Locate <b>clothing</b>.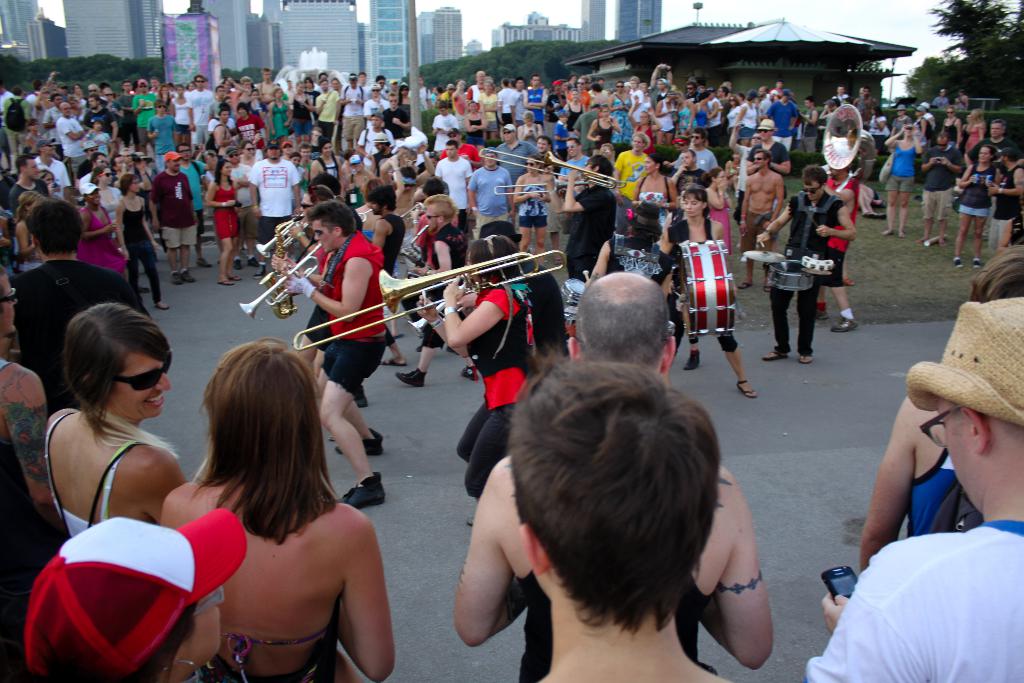
Bounding box: l=378, t=199, r=400, b=277.
